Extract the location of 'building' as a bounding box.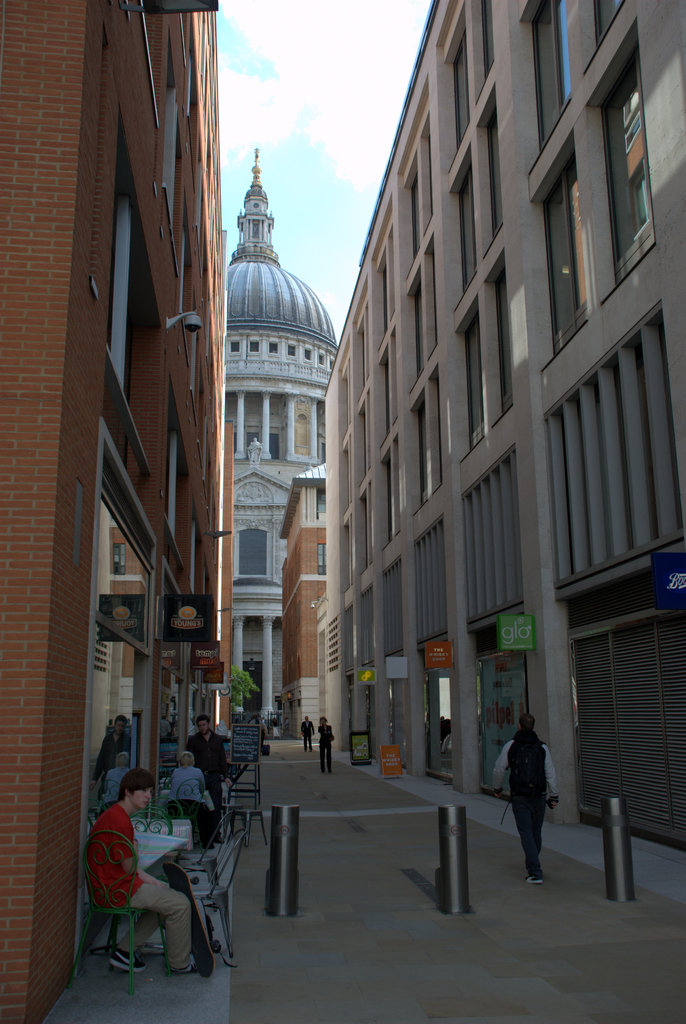
rect(319, 0, 685, 906).
